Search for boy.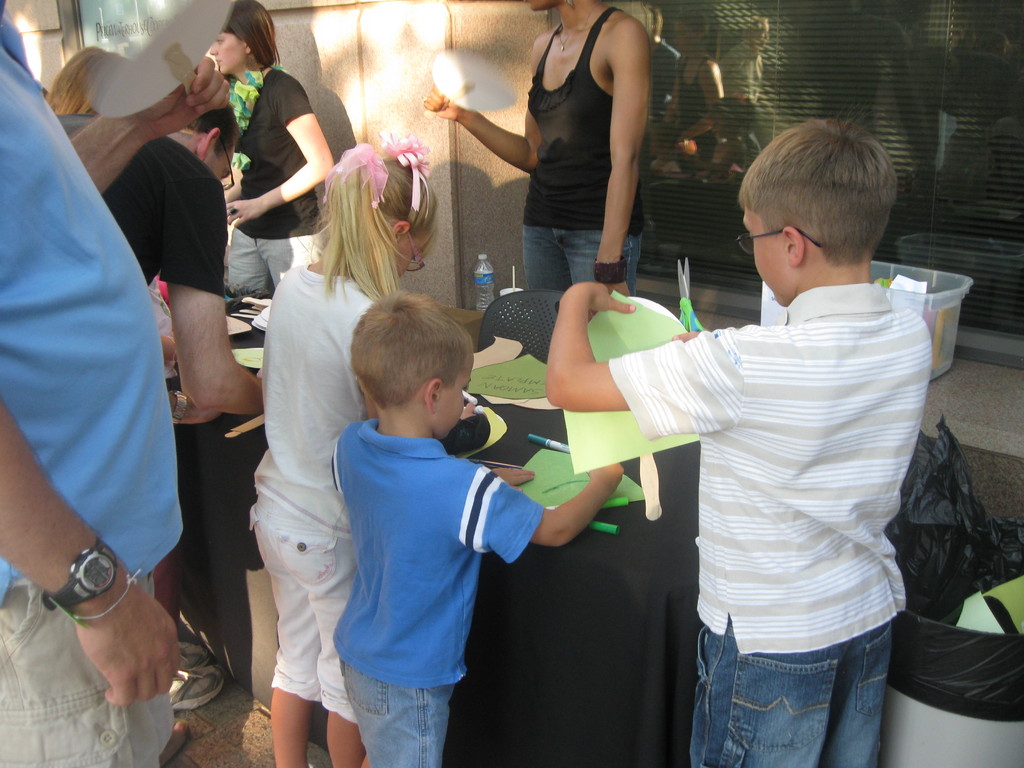
Found at [left=542, top=125, right=933, bottom=767].
